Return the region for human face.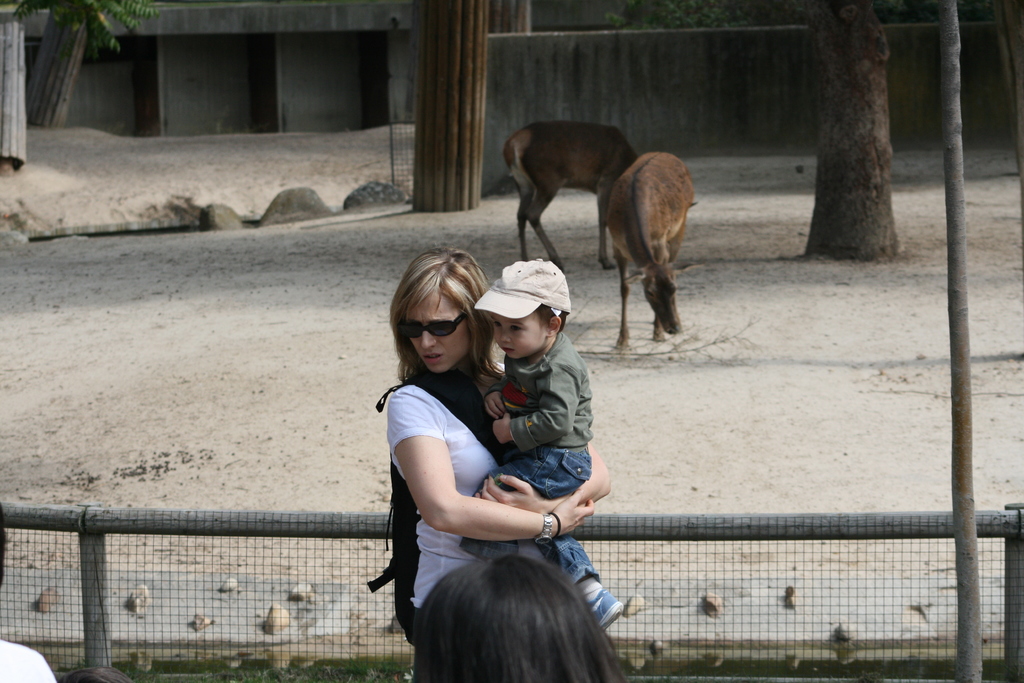
locate(495, 309, 540, 361).
